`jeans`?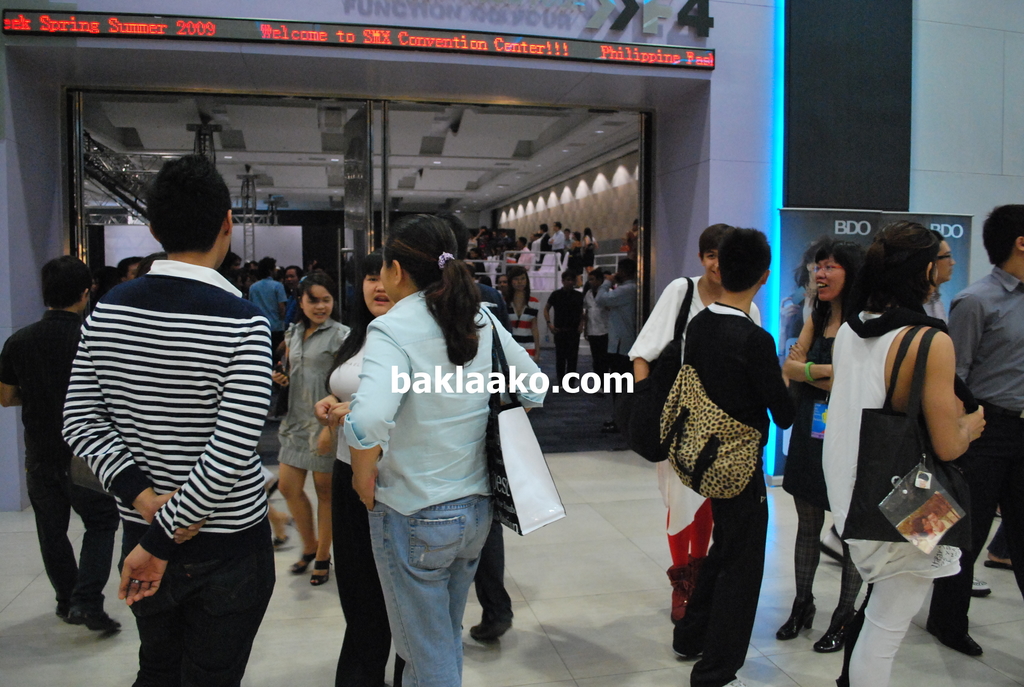
pyautogui.locateOnScreen(25, 431, 115, 611)
